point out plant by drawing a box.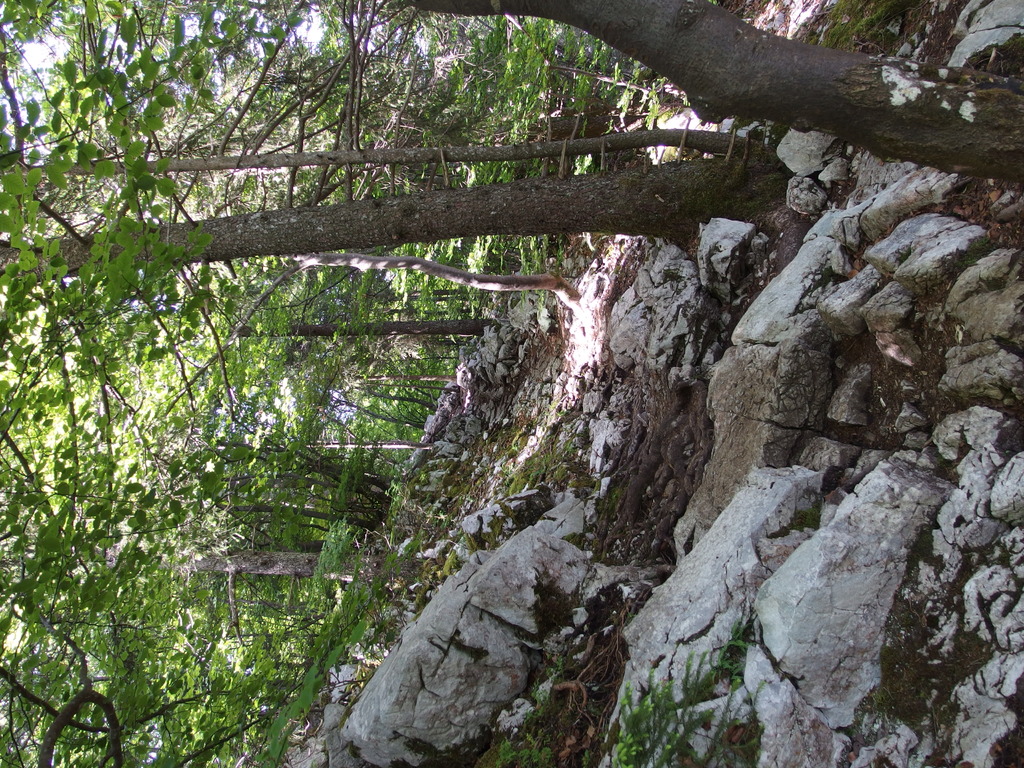
[left=506, top=413, right=593, bottom=500].
